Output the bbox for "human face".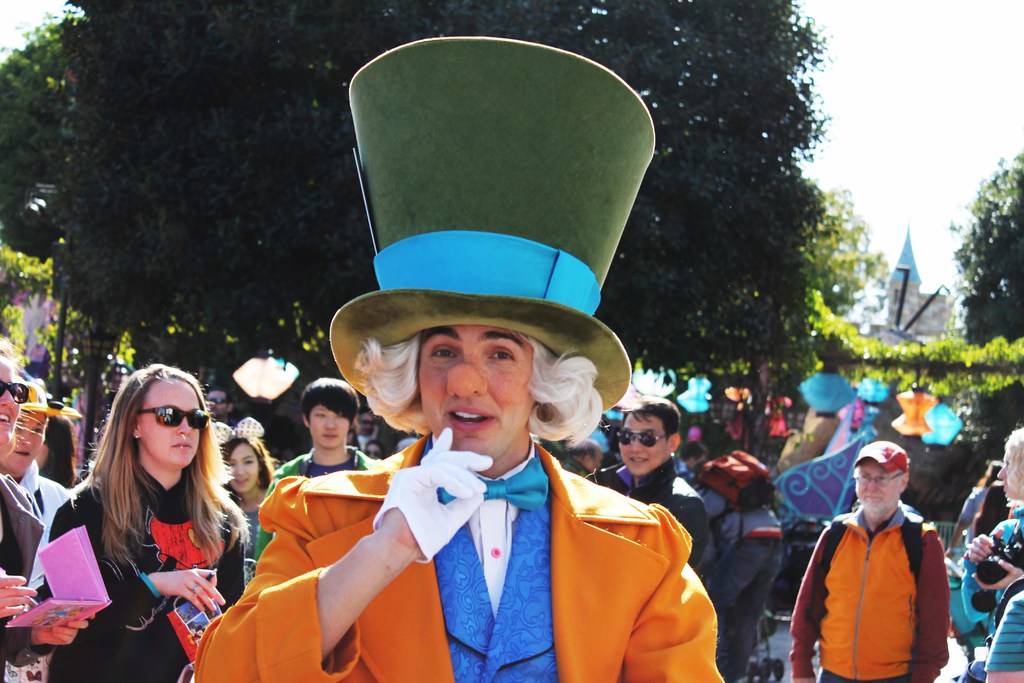
bbox=(366, 442, 379, 462).
